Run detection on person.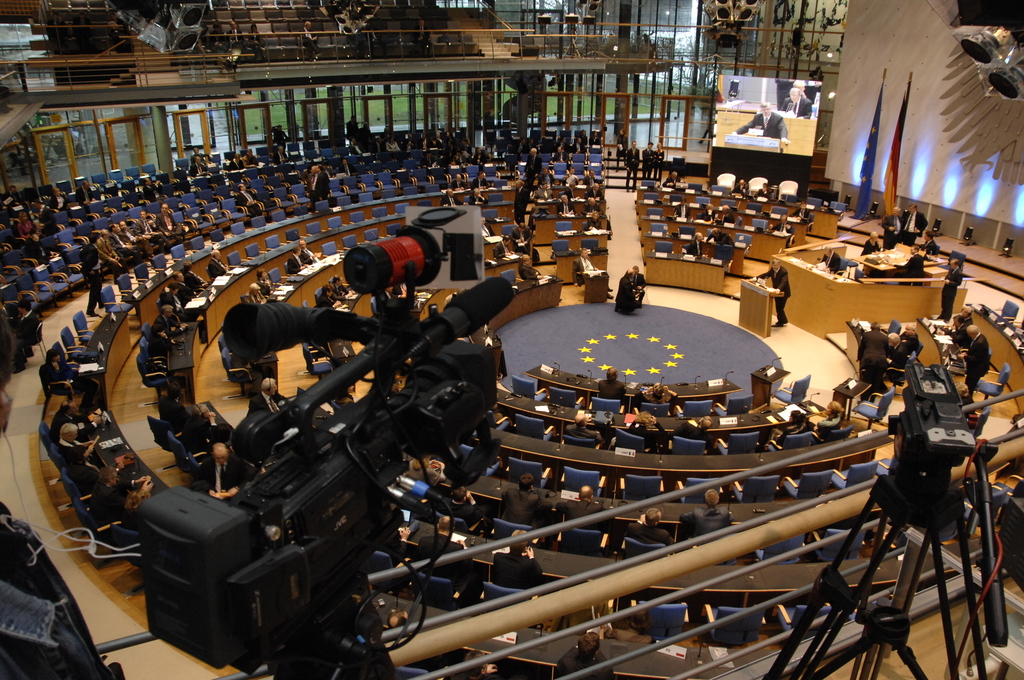
Result: select_region(516, 254, 544, 277).
